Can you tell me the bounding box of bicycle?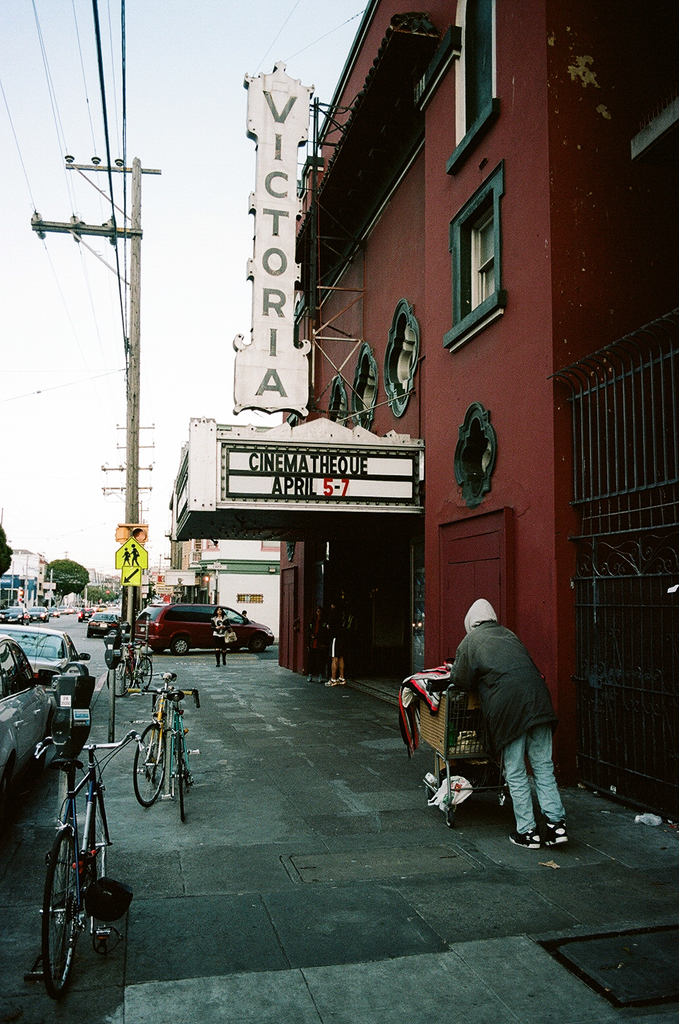
[x1=129, y1=667, x2=174, y2=809].
